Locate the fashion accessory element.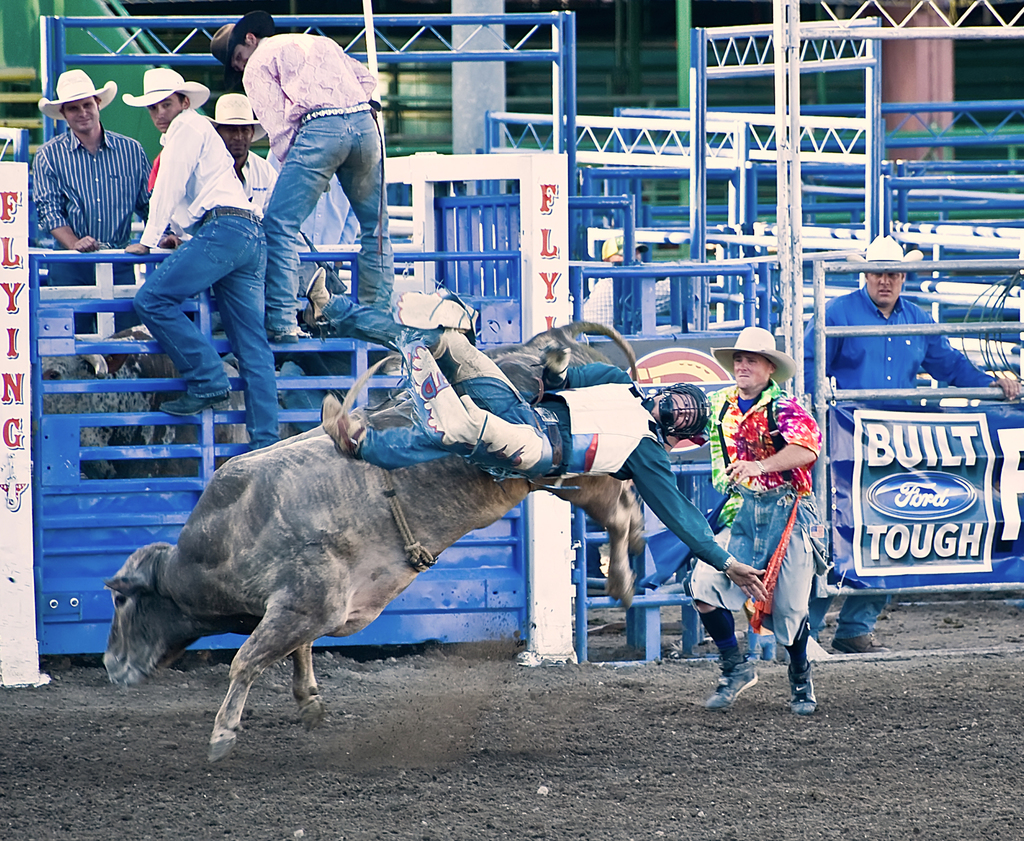
Element bbox: 159:388:225:416.
